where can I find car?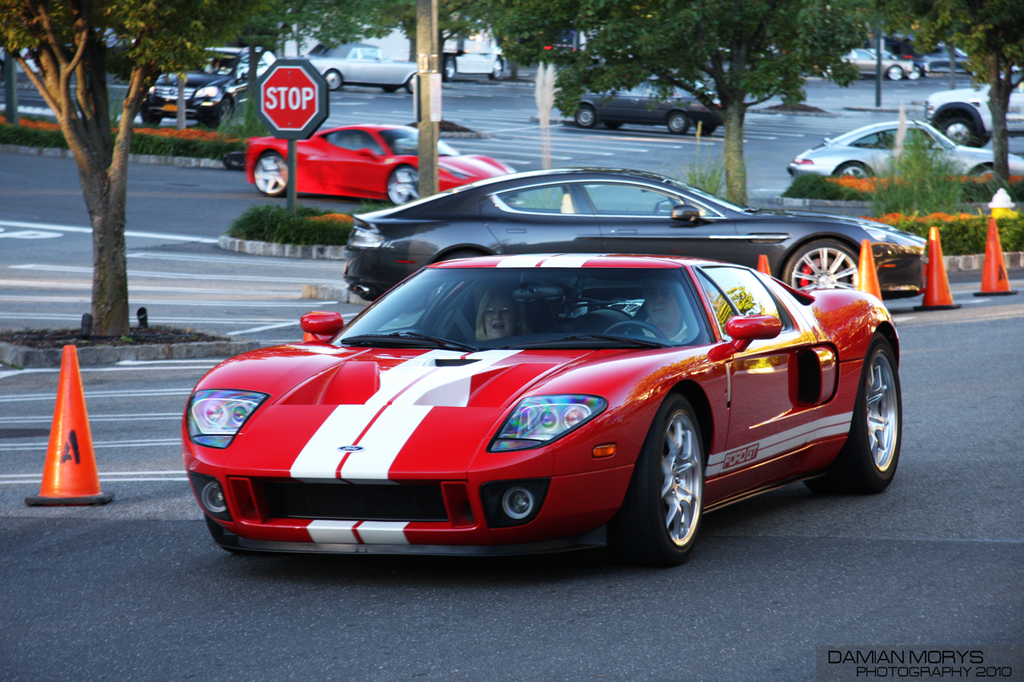
You can find it at select_region(339, 165, 928, 303).
